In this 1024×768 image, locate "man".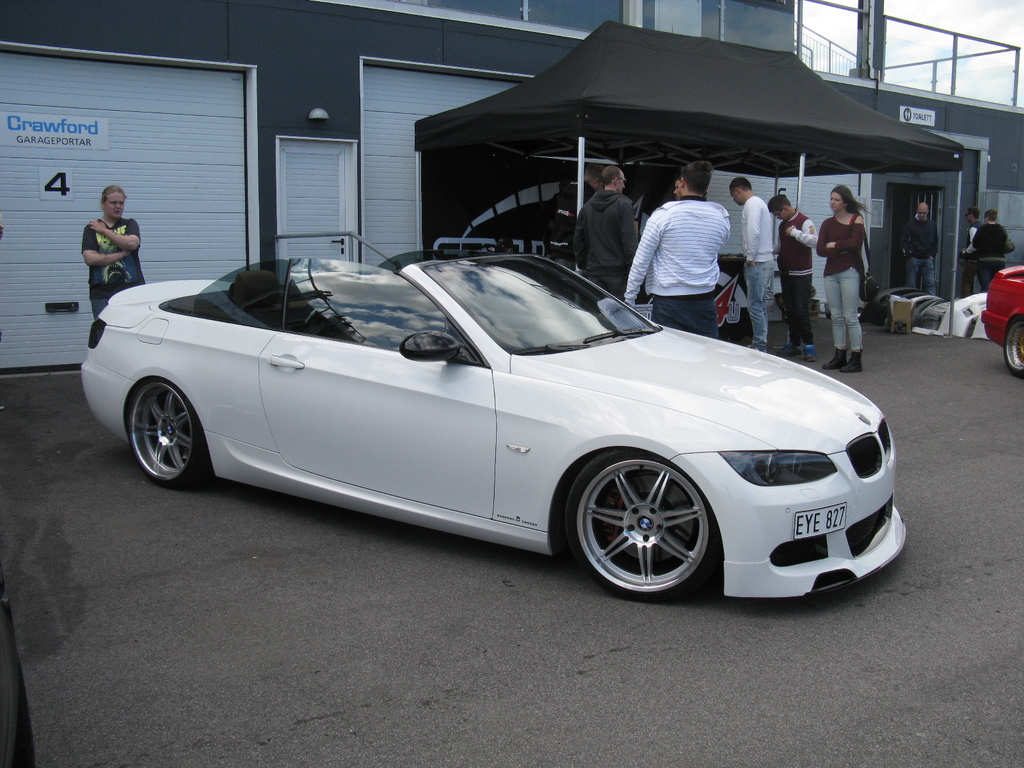
Bounding box: (x1=673, y1=172, x2=682, y2=196).
